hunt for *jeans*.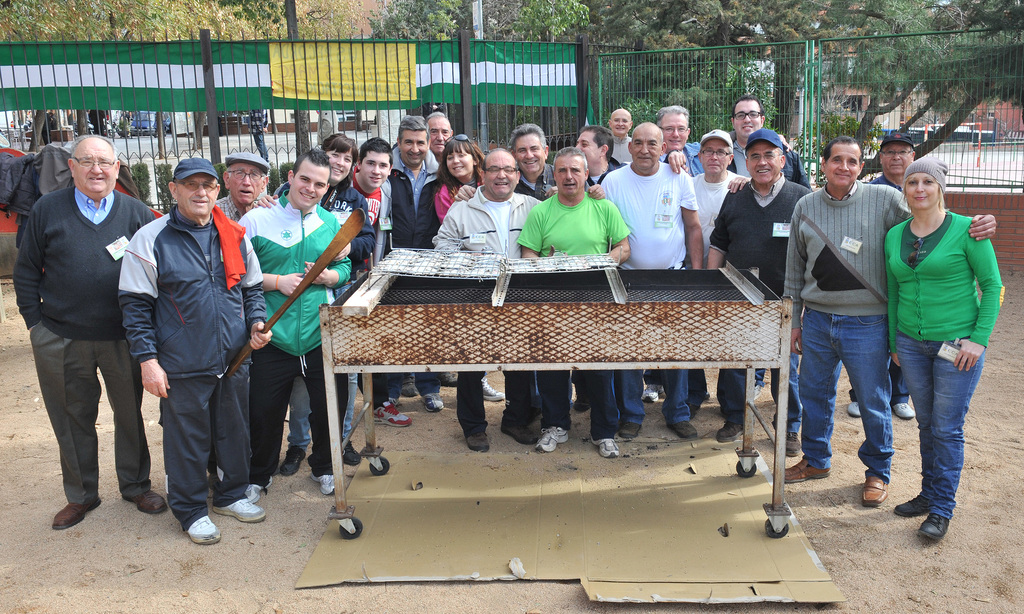
Hunted down at pyautogui.locateOnScreen(629, 374, 689, 423).
